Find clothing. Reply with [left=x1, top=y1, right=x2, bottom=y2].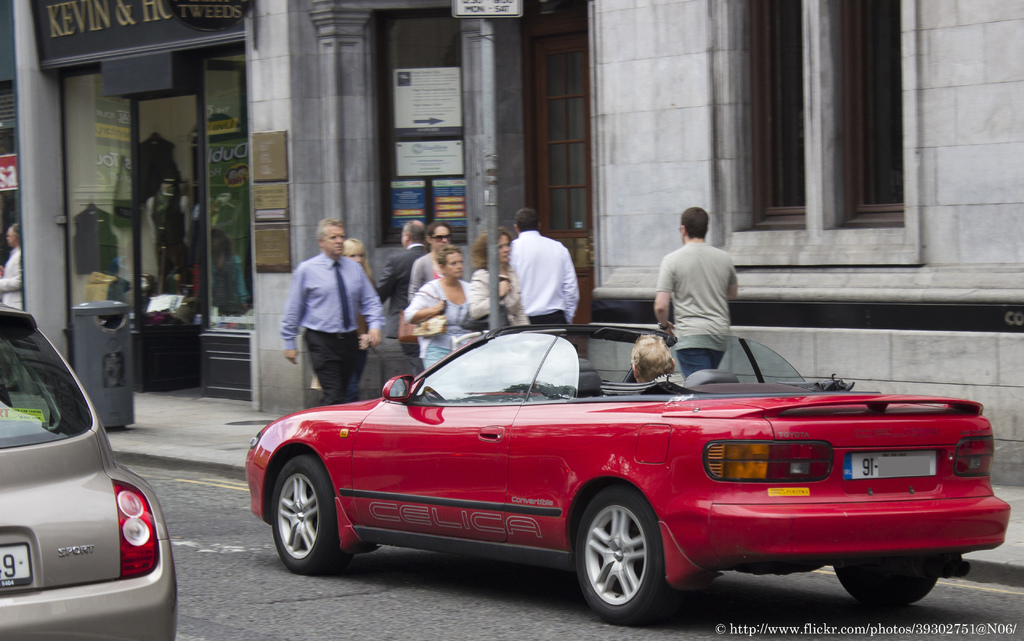
[left=465, top=261, right=532, bottom=328].
